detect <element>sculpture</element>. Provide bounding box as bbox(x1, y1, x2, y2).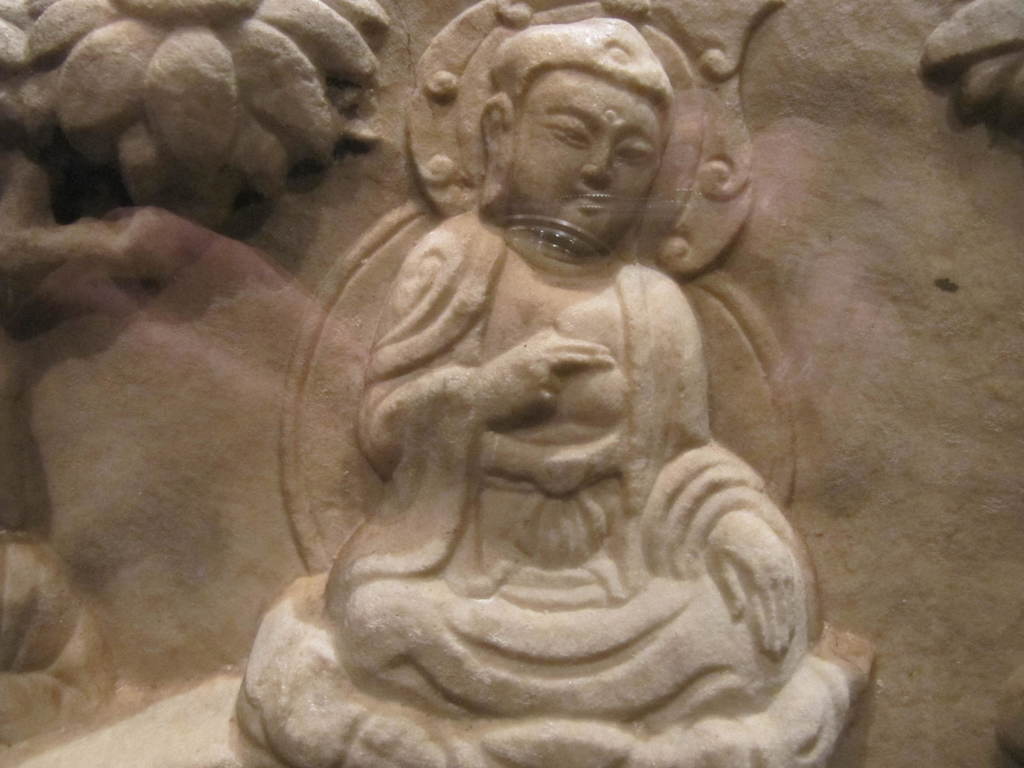
bbox(230, 0, 884, 764).
